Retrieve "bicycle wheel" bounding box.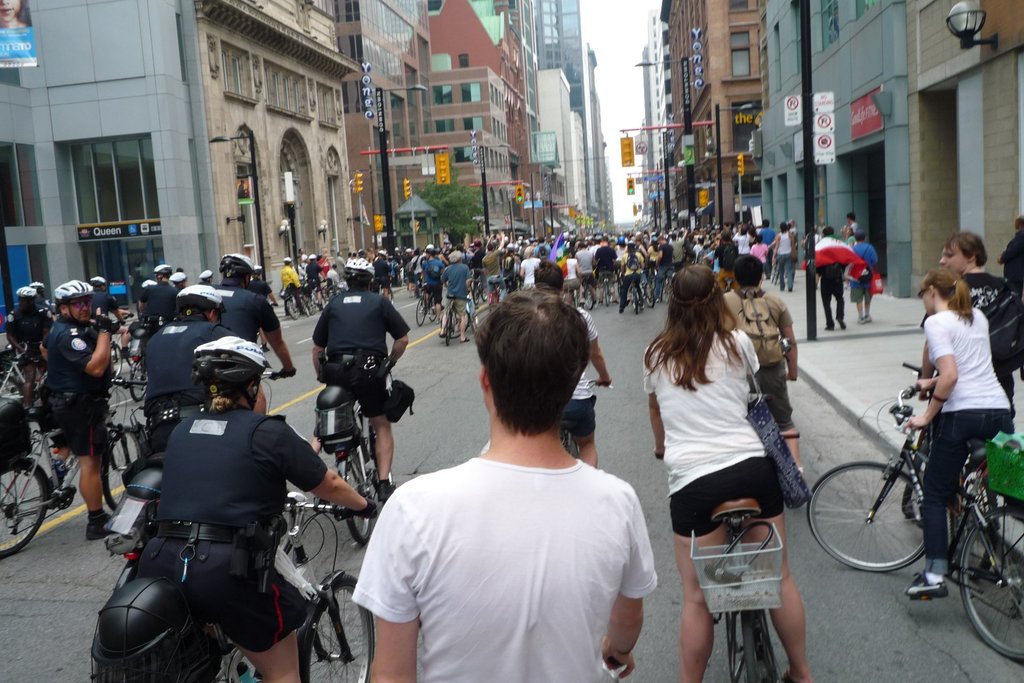
Bounding box: box=[742, 607, 765, 682].
